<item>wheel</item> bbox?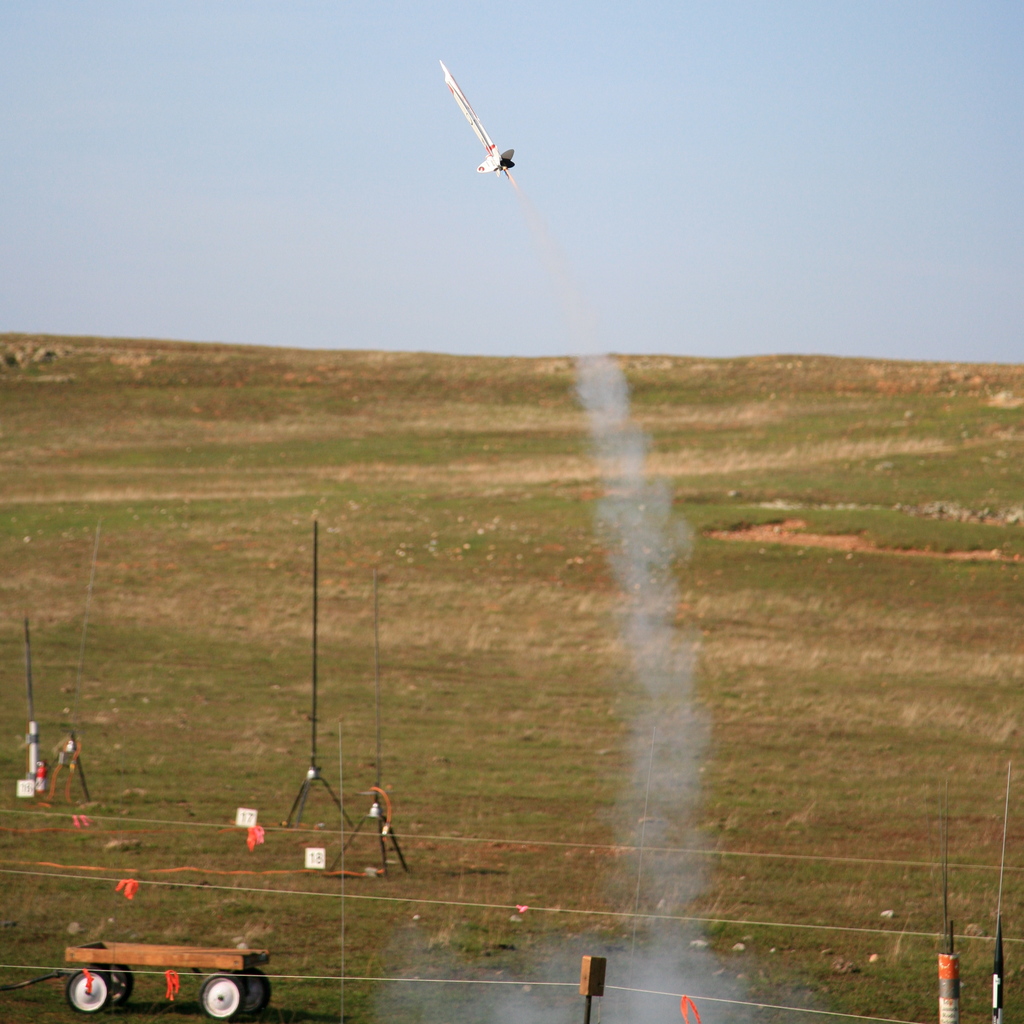
bbox=[67, 967, 110, 1014]
